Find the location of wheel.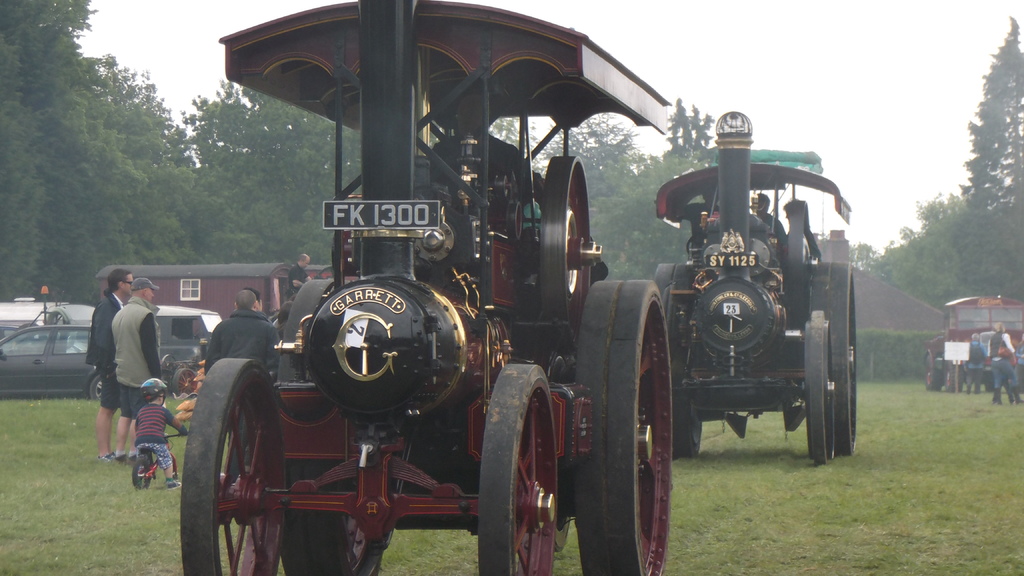
Location: 131/458/150/492.
